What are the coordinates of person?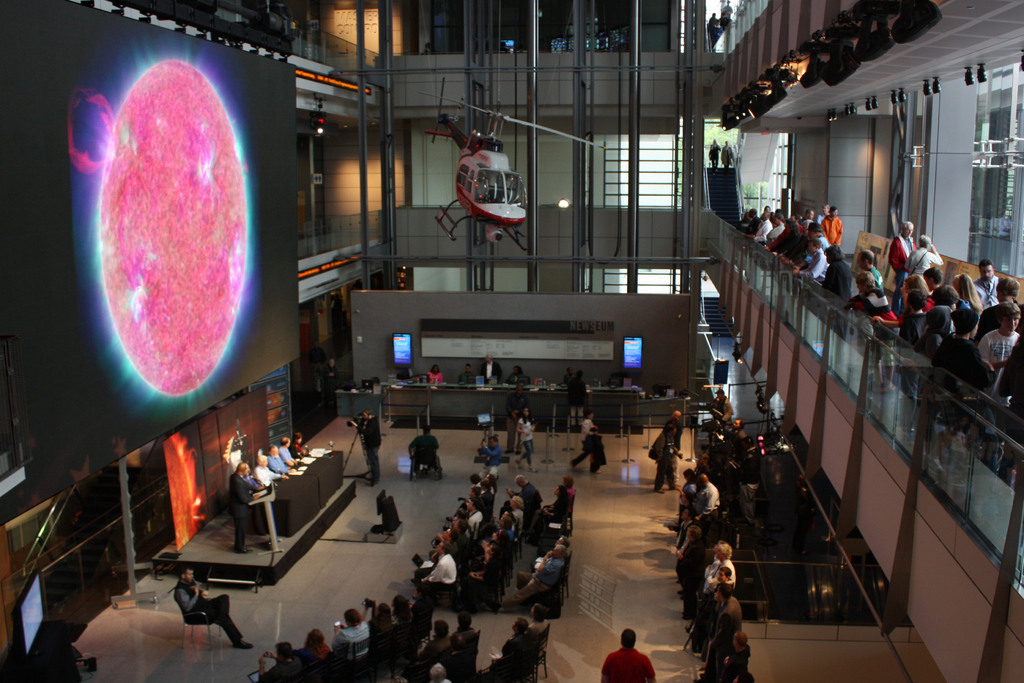
650:418:680:491.
